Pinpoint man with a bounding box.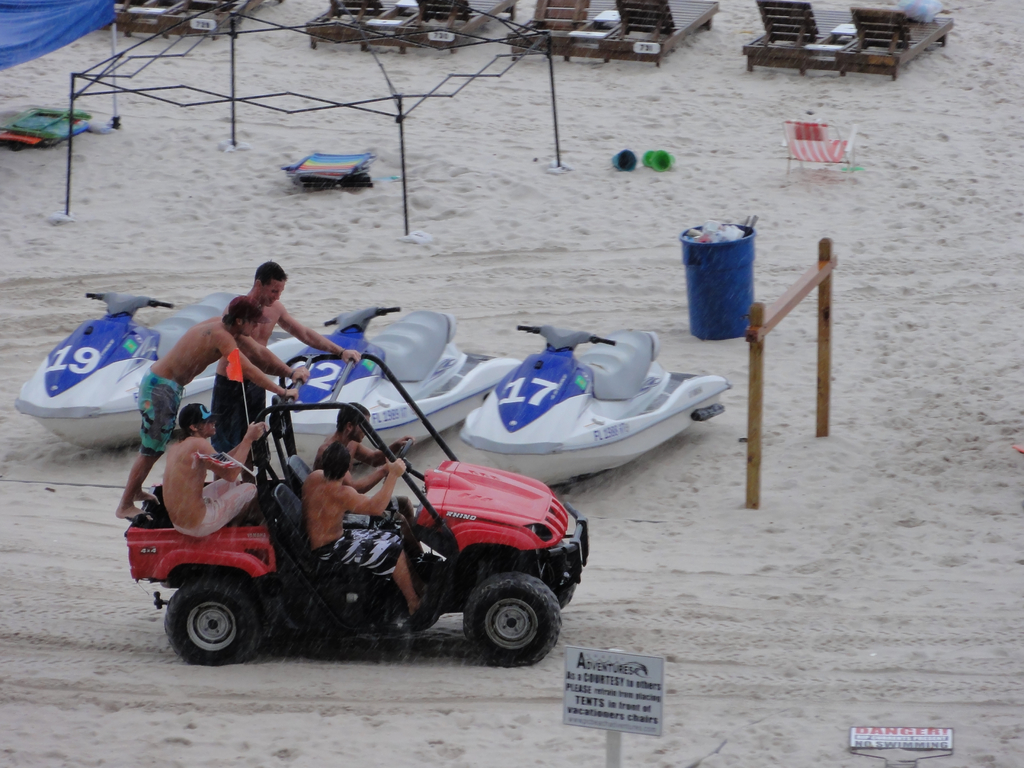
bbox=[113, 295, 309, 524].
